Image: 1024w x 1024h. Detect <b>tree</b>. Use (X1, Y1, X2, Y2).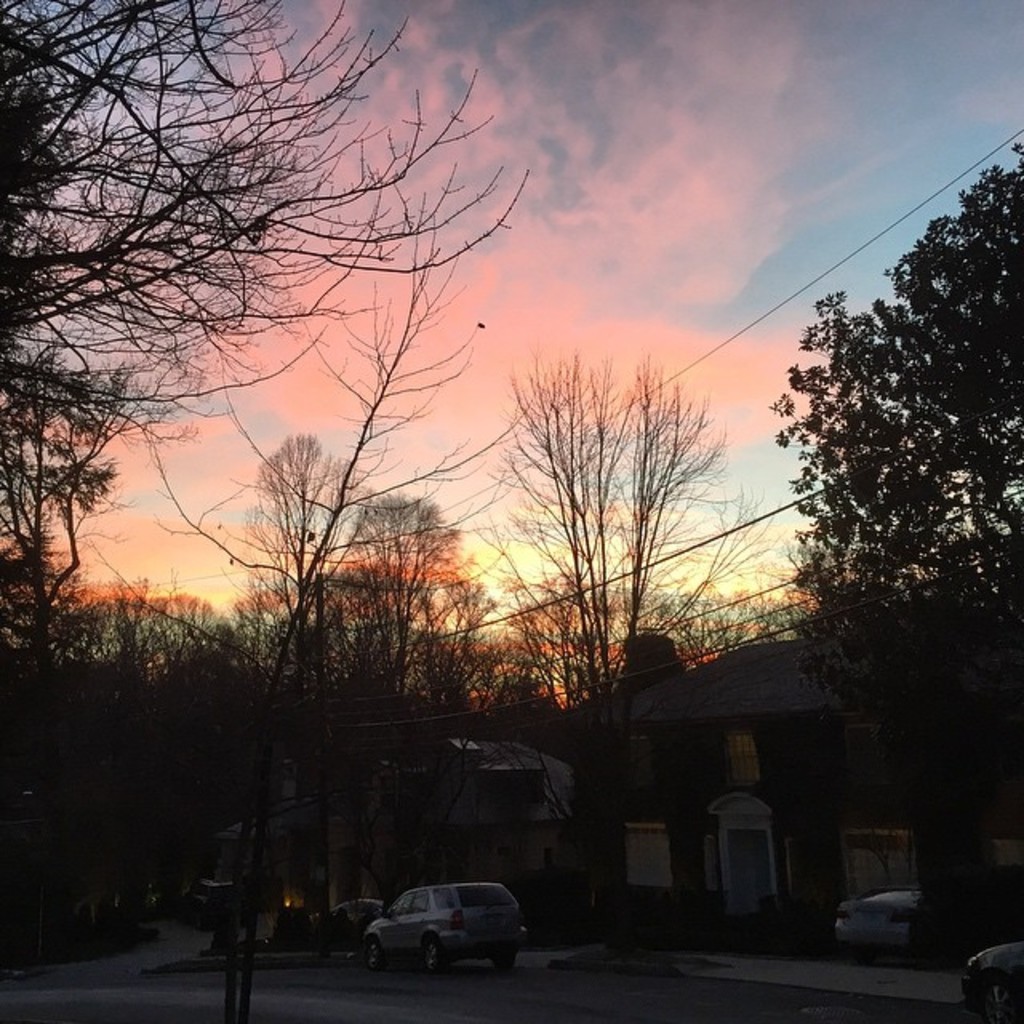
(0, 0, 517, 755).
